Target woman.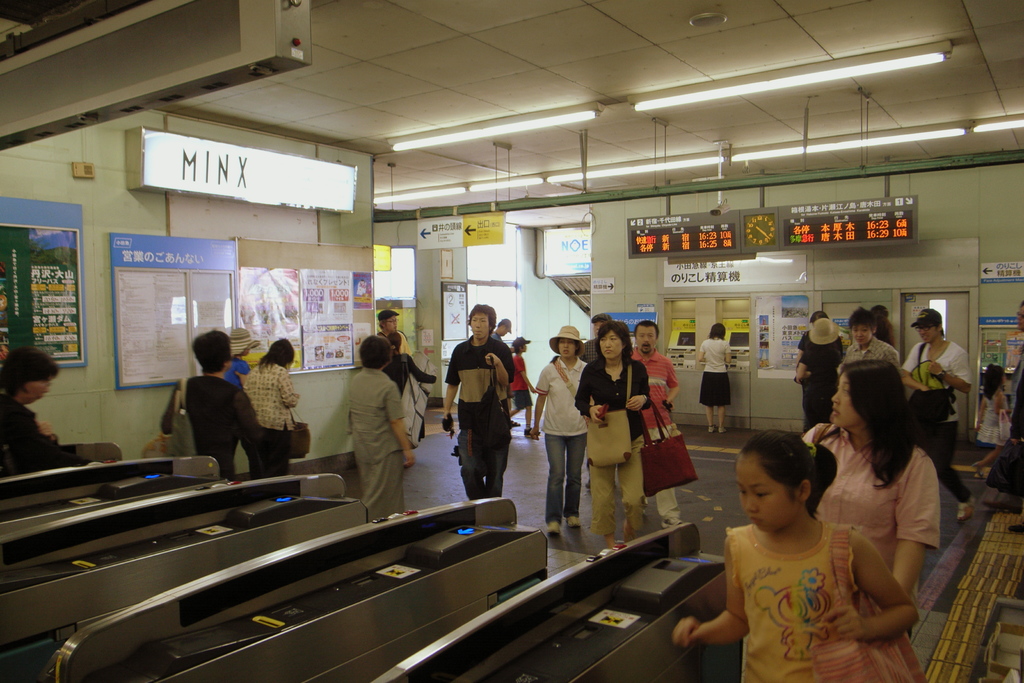
Target region: 443, 315, 520, 514.
